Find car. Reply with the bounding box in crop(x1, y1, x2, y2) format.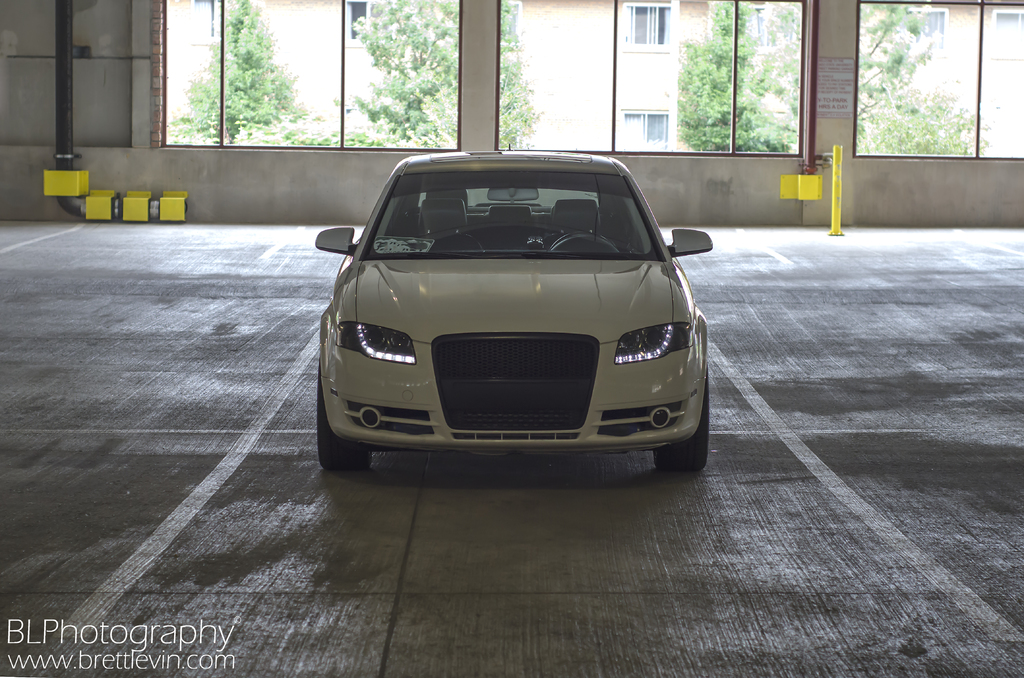
crop(317, 141, 713, 471).
